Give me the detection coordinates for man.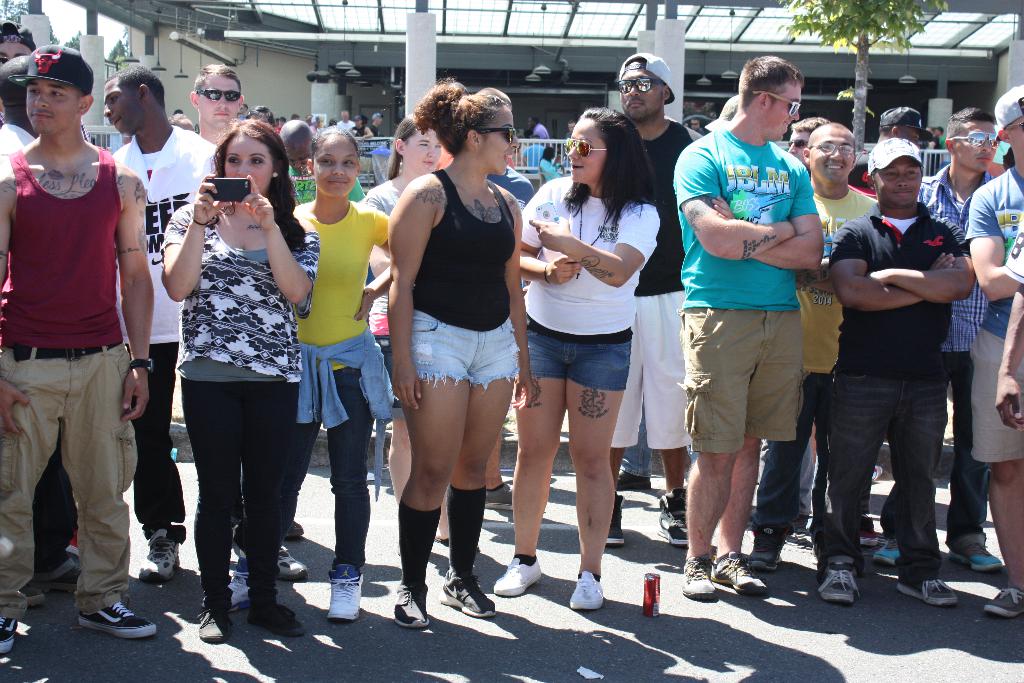
select_region(0, 37, 161, 662).
